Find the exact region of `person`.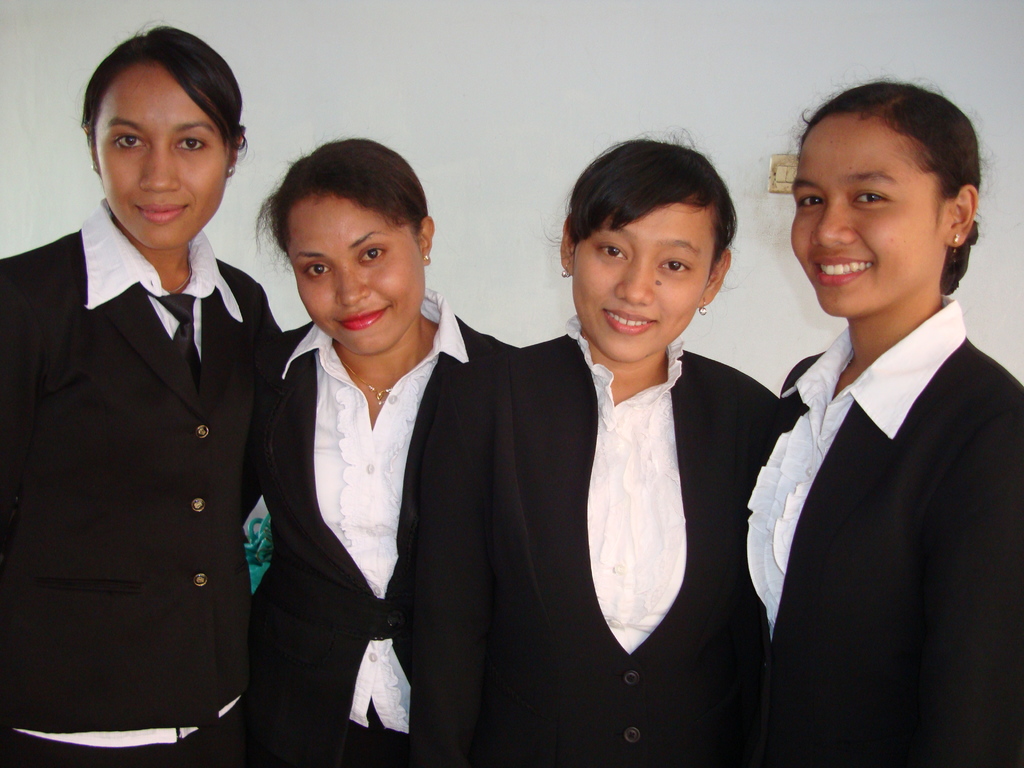
Exact region: rect(0, 15, 284, 767).
